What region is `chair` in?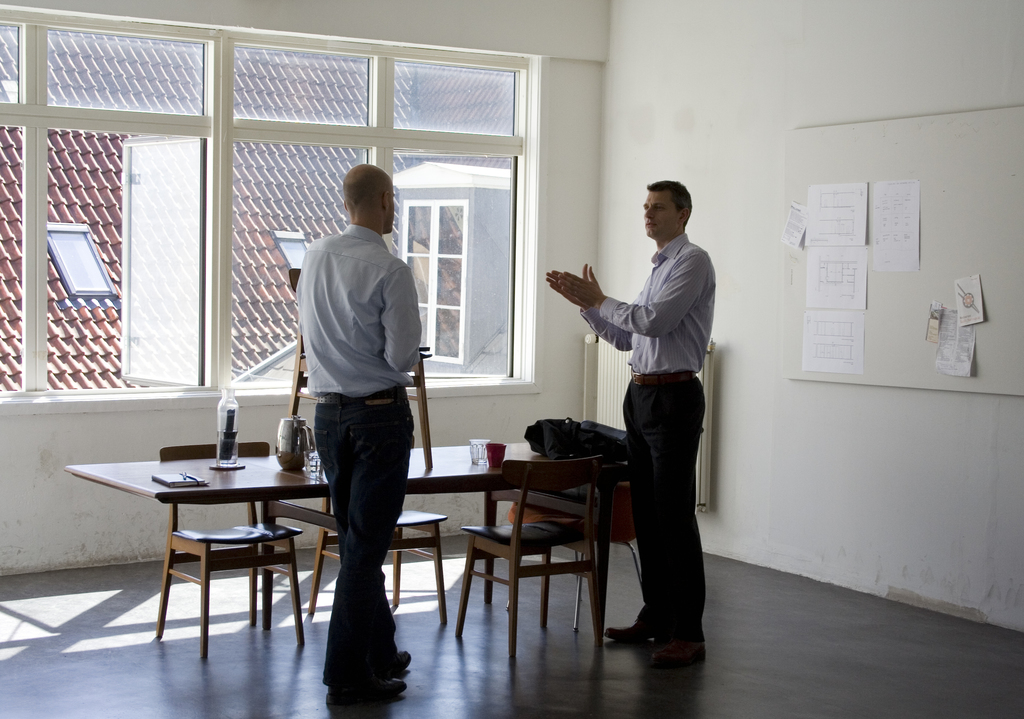
<box>150,441,306,664</box>.
